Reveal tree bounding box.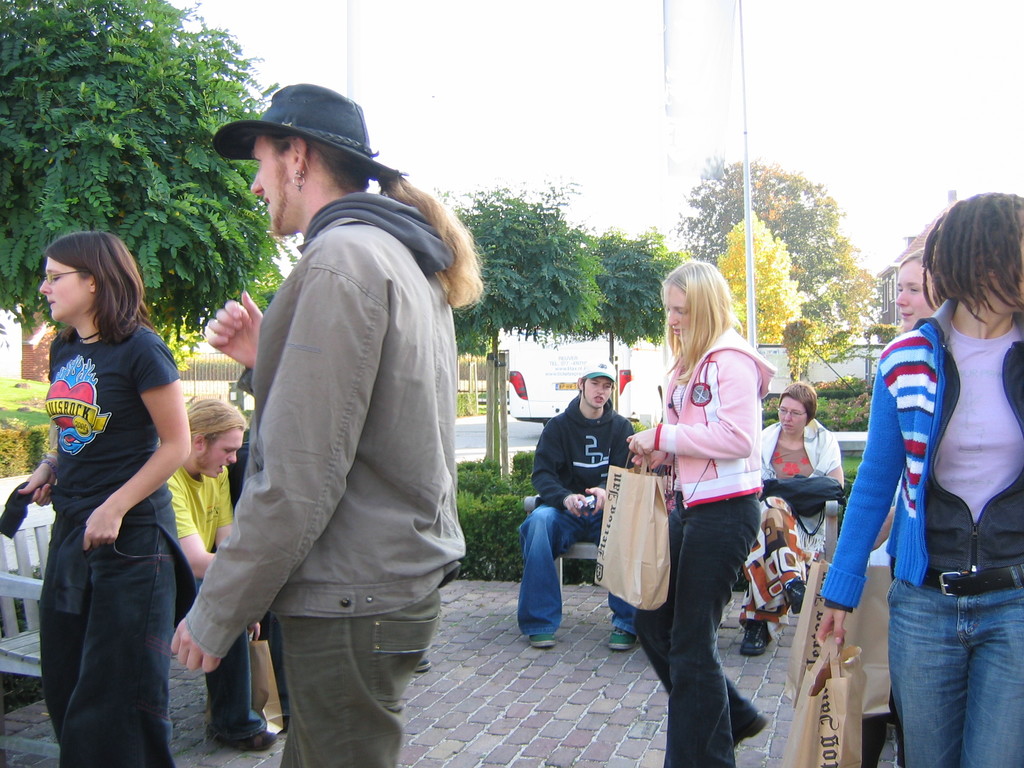
Revealed: {"left": 0, "top": 0, "right": 316, "bottom": 412}.
